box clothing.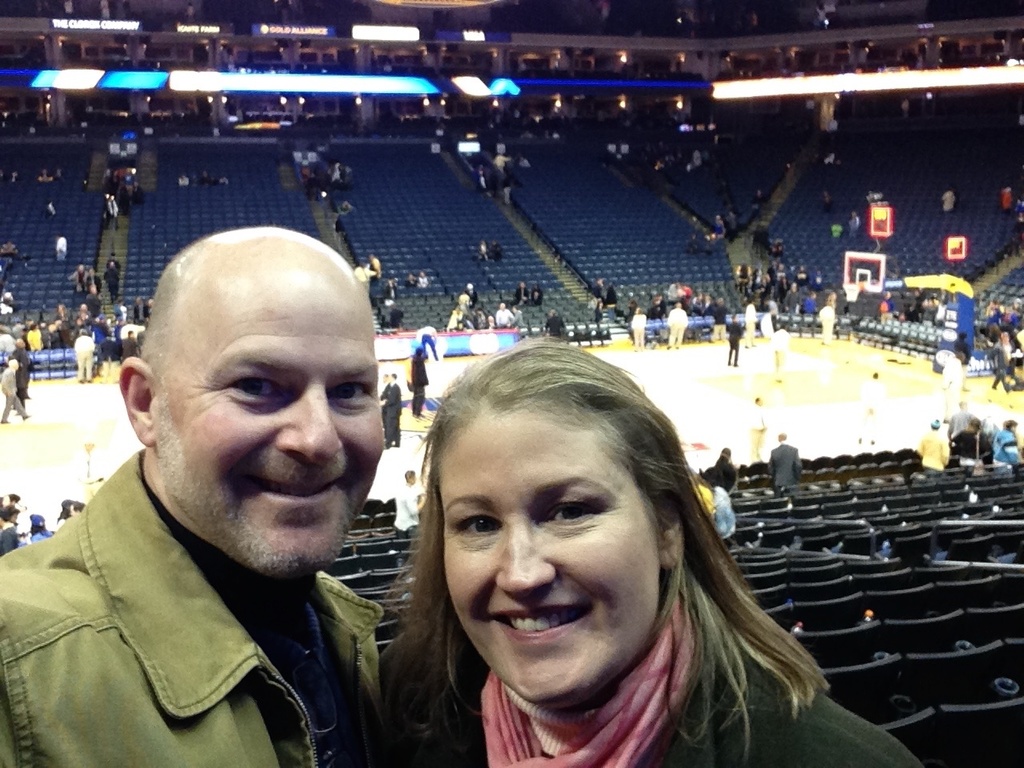
(left=916, top=429, right=948, bottom=470).
